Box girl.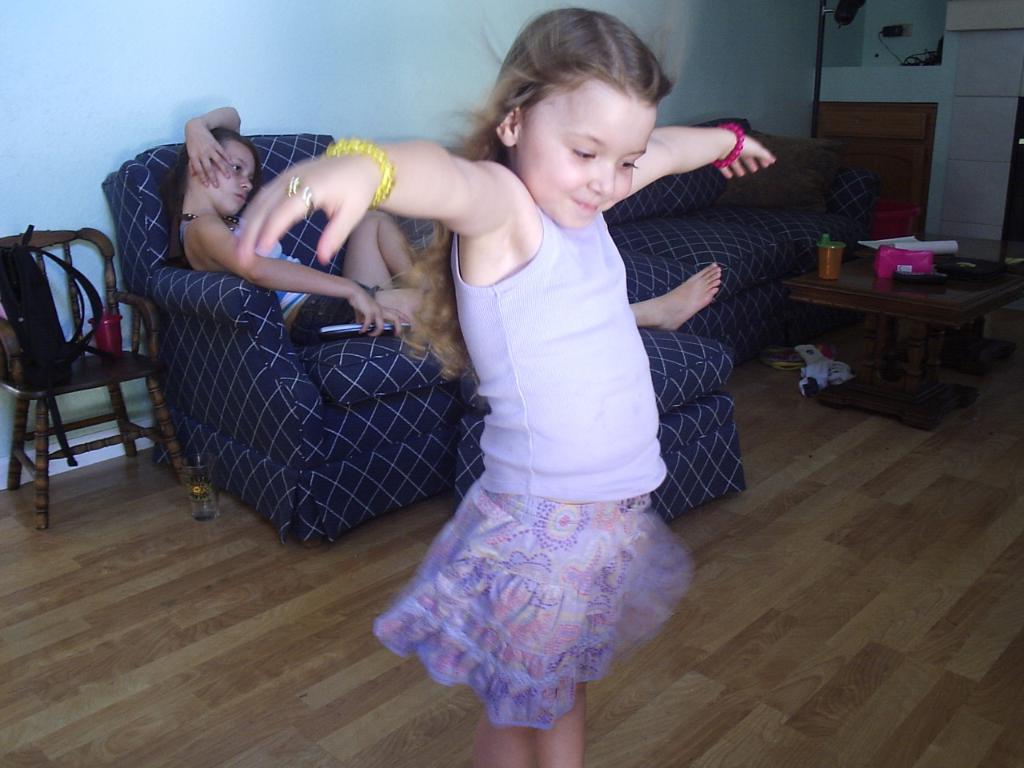
bbox(231, 0, 773, 767).
